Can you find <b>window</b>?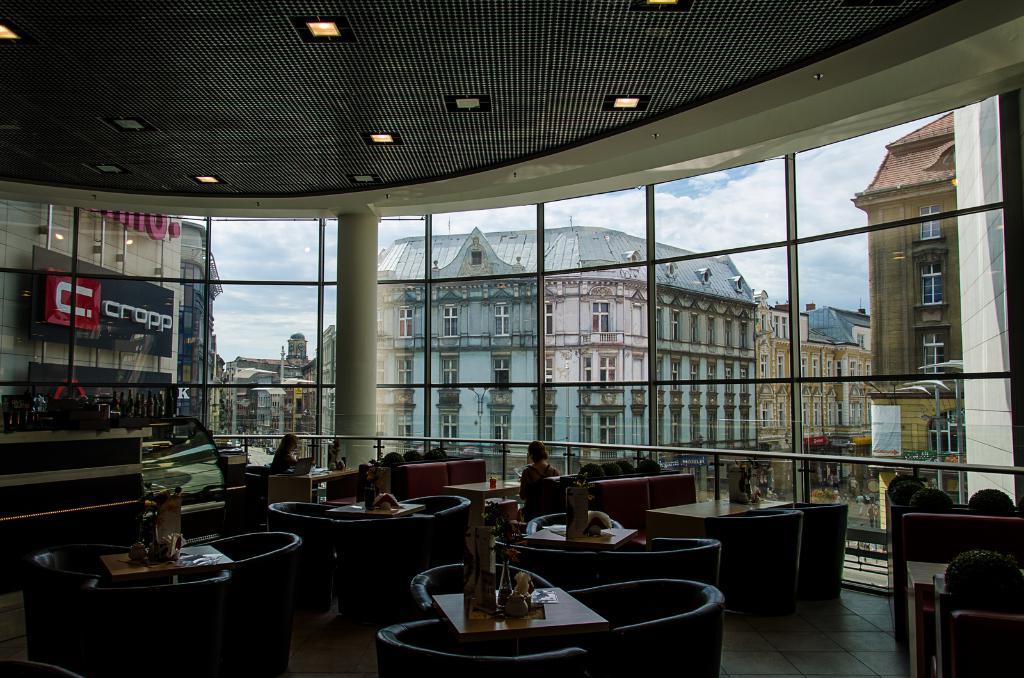
Yes, bounding box: <bbox>777, 354, 785, 377</bbox>.
